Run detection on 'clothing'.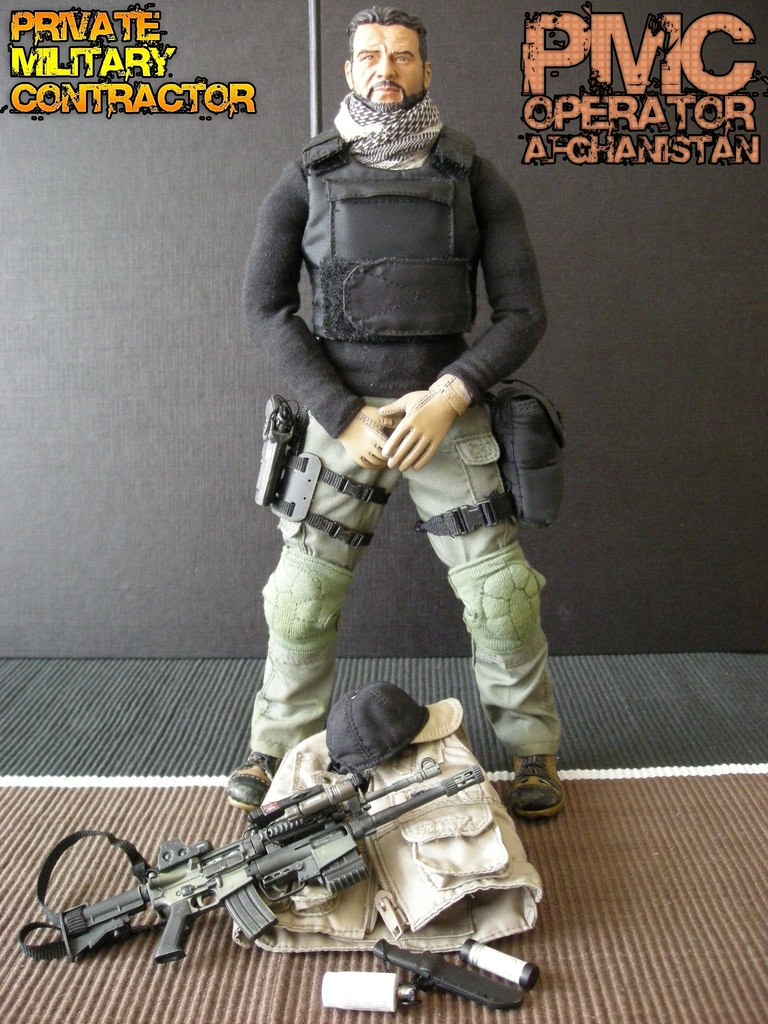
Result: detection(232, 58, 570, 755).
